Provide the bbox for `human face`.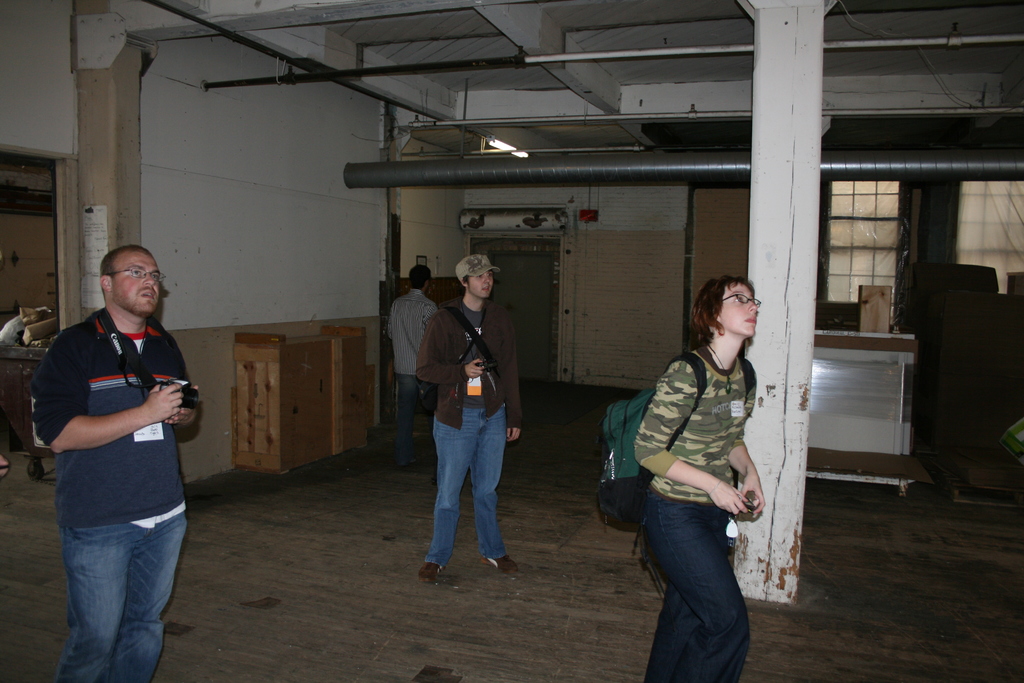
select_region(115, 254, 173, 311).
